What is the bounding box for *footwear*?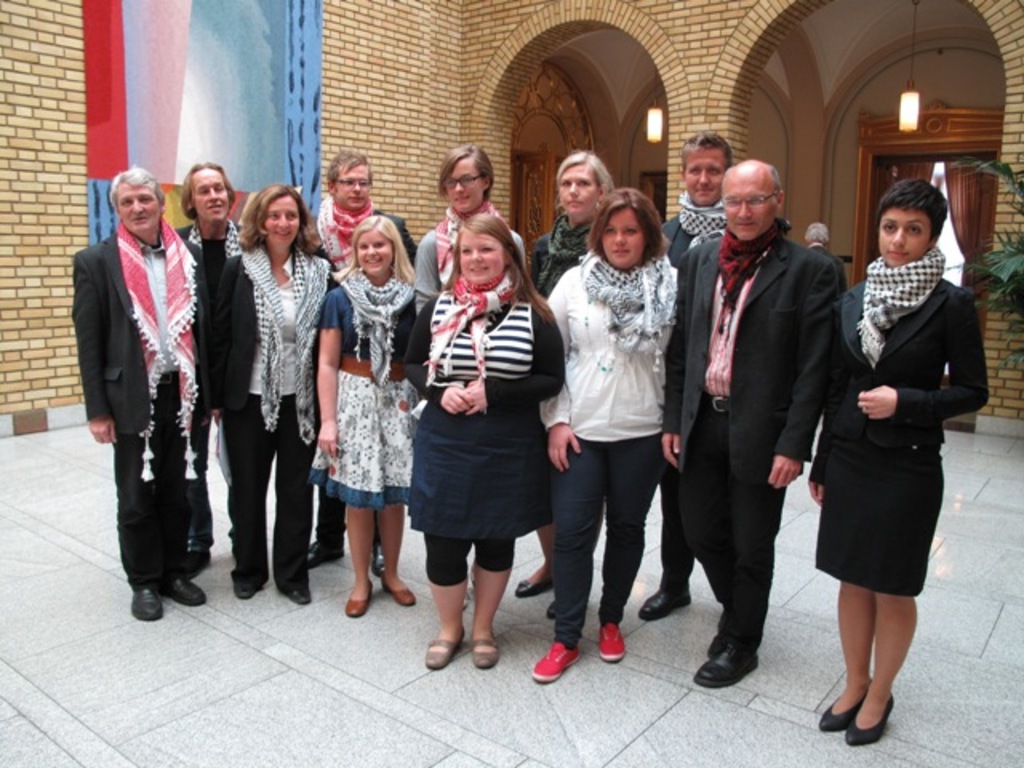
368:549:382:574.
